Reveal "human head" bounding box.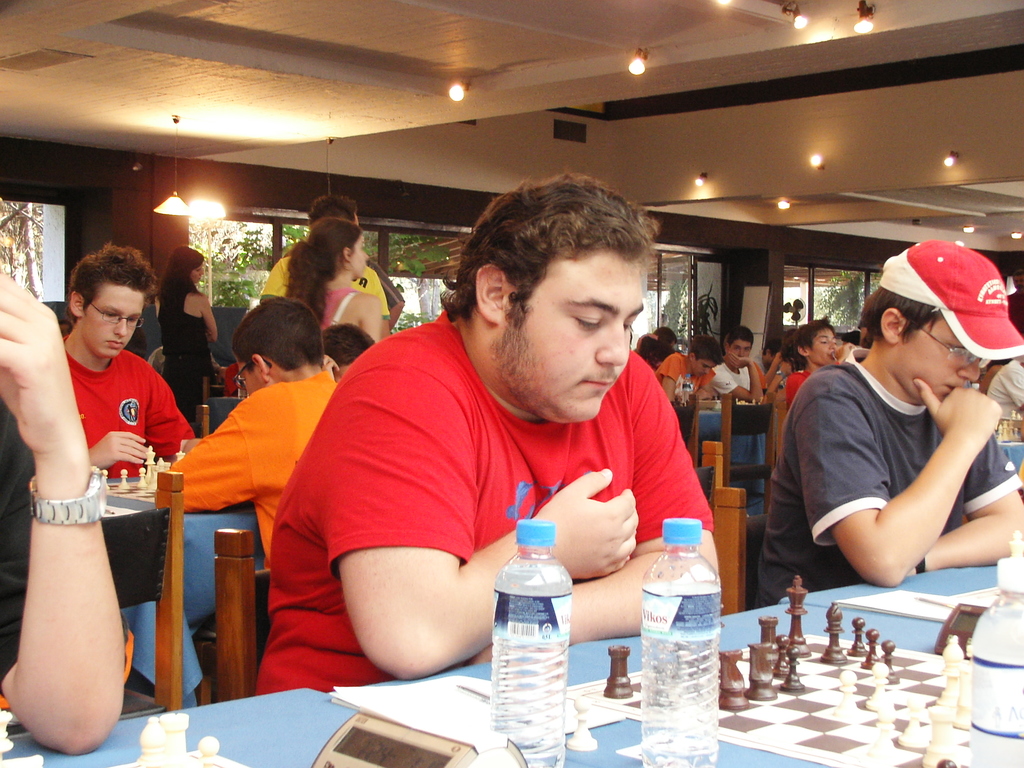
Revealed: box(230, 294, 328, 396).
